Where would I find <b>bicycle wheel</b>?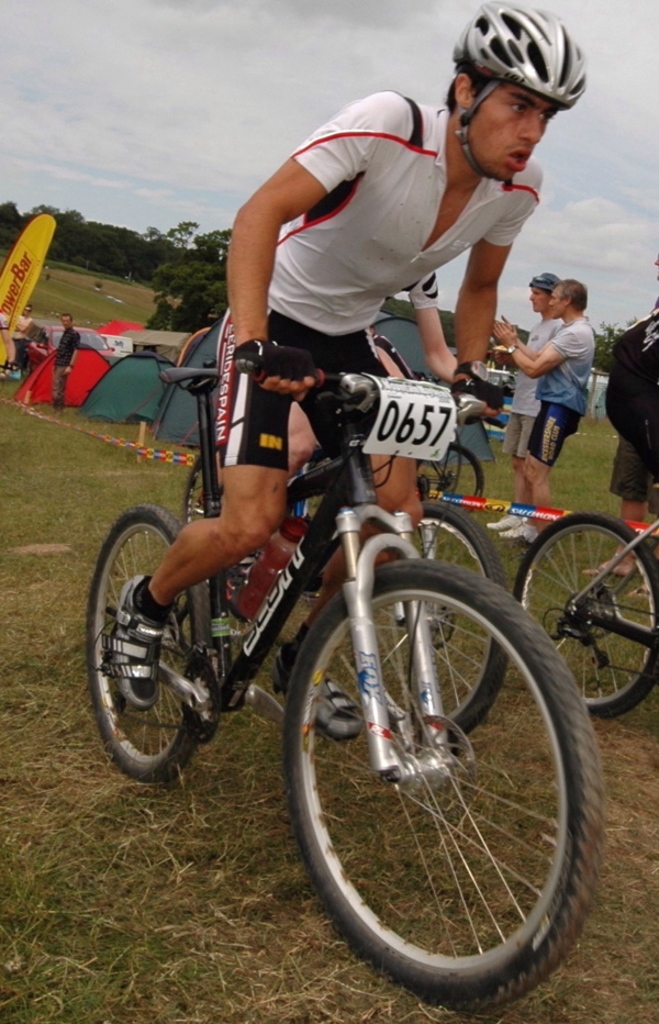
At 286,559,610,1006.
